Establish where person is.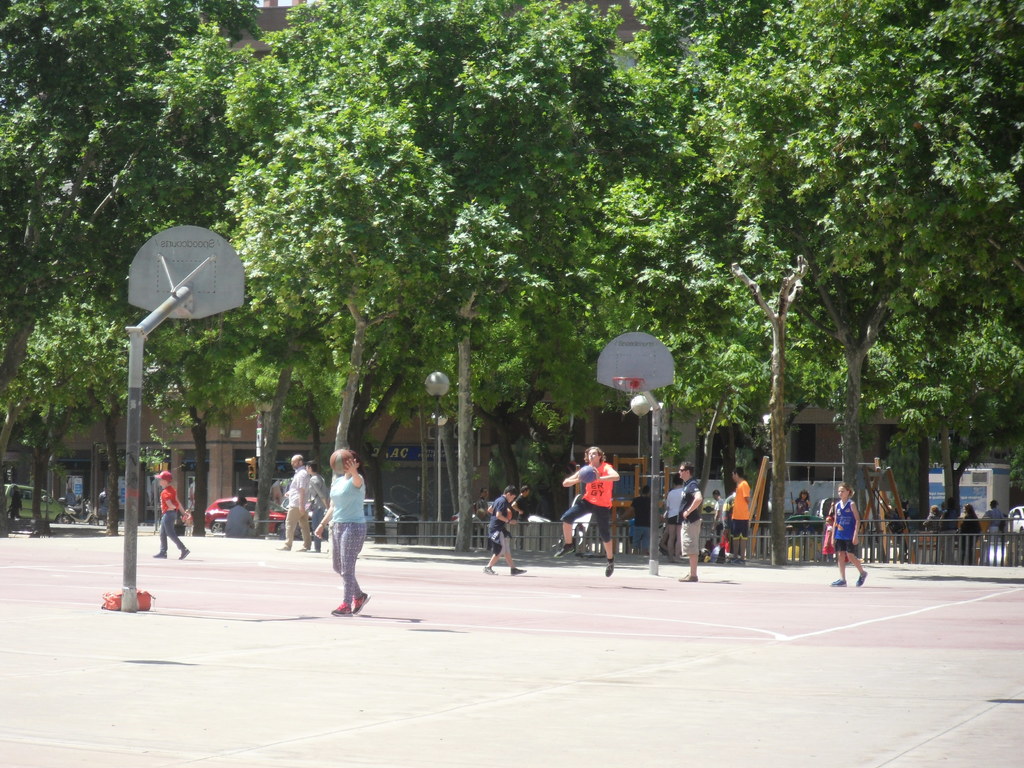
Established at rect(553, 446, 620, 577).
